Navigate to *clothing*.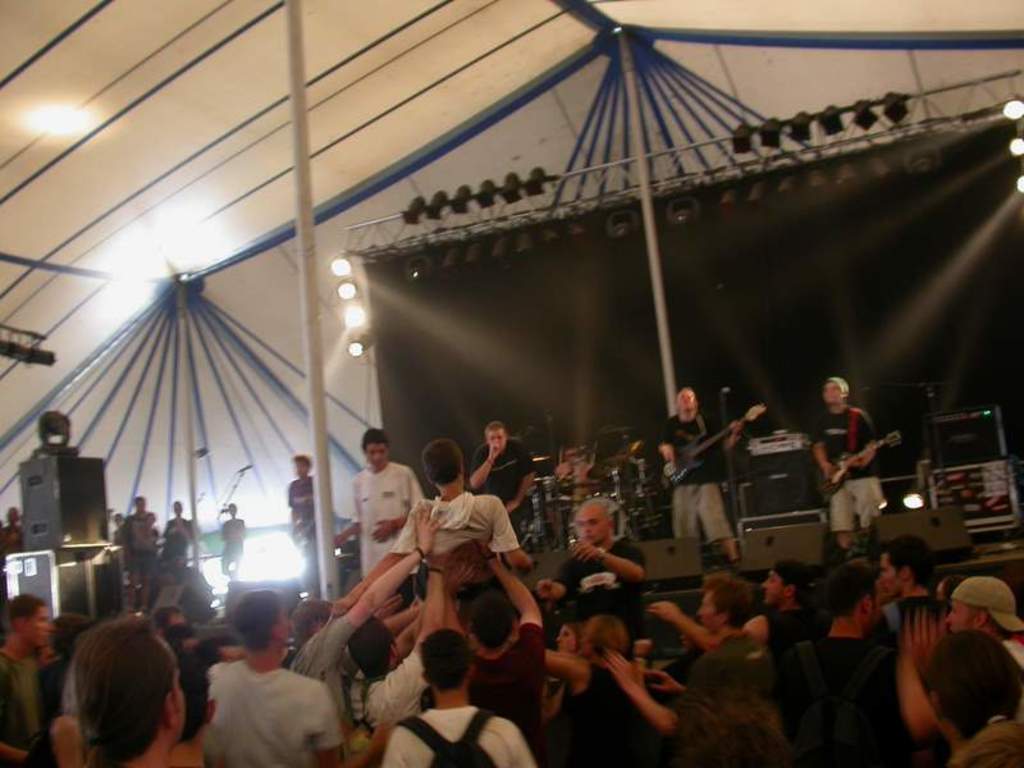
Navigation target: <bbox>120, 513, 164, 586</bbox>.
